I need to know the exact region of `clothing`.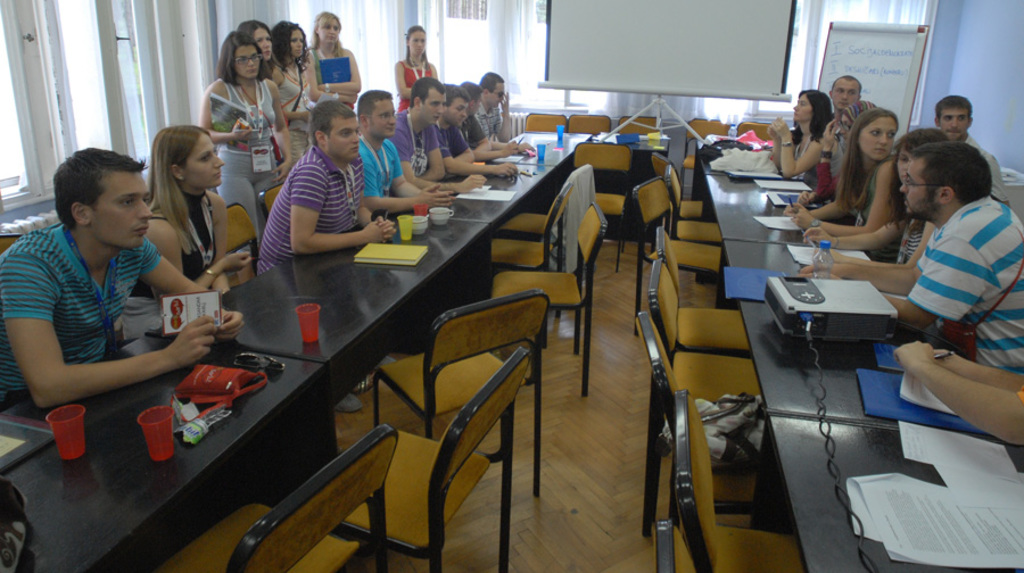
Region: x1=859, y1=141, x2=1015, y2=400.
